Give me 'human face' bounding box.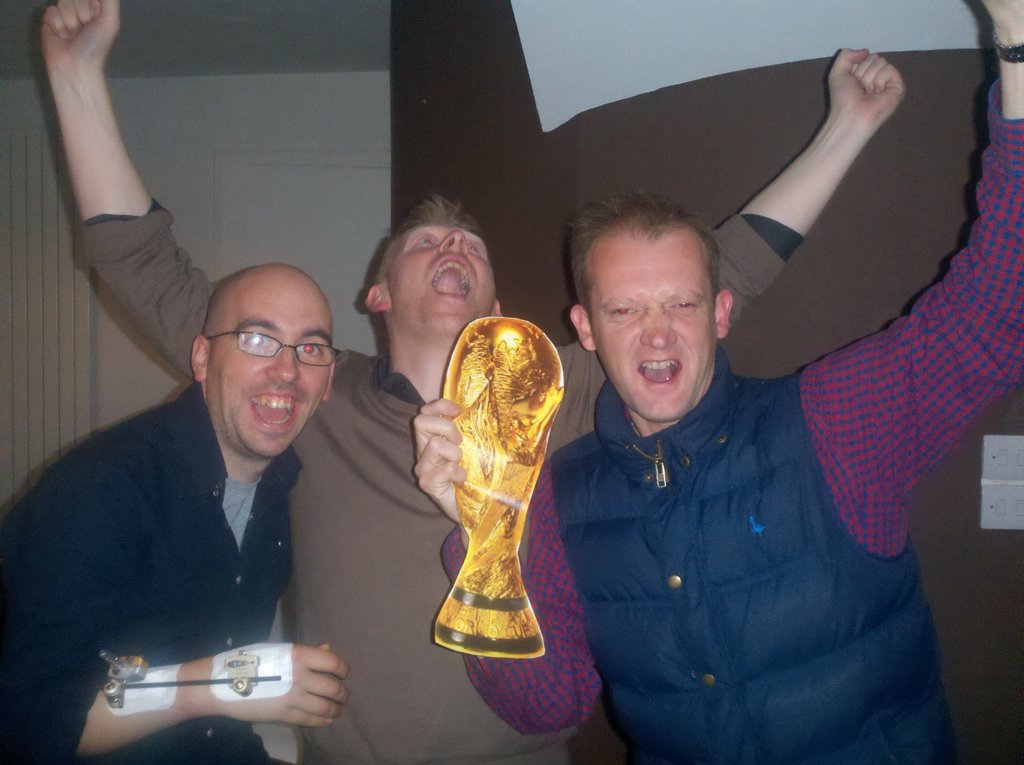
locate(387, 226, 504, 334).
